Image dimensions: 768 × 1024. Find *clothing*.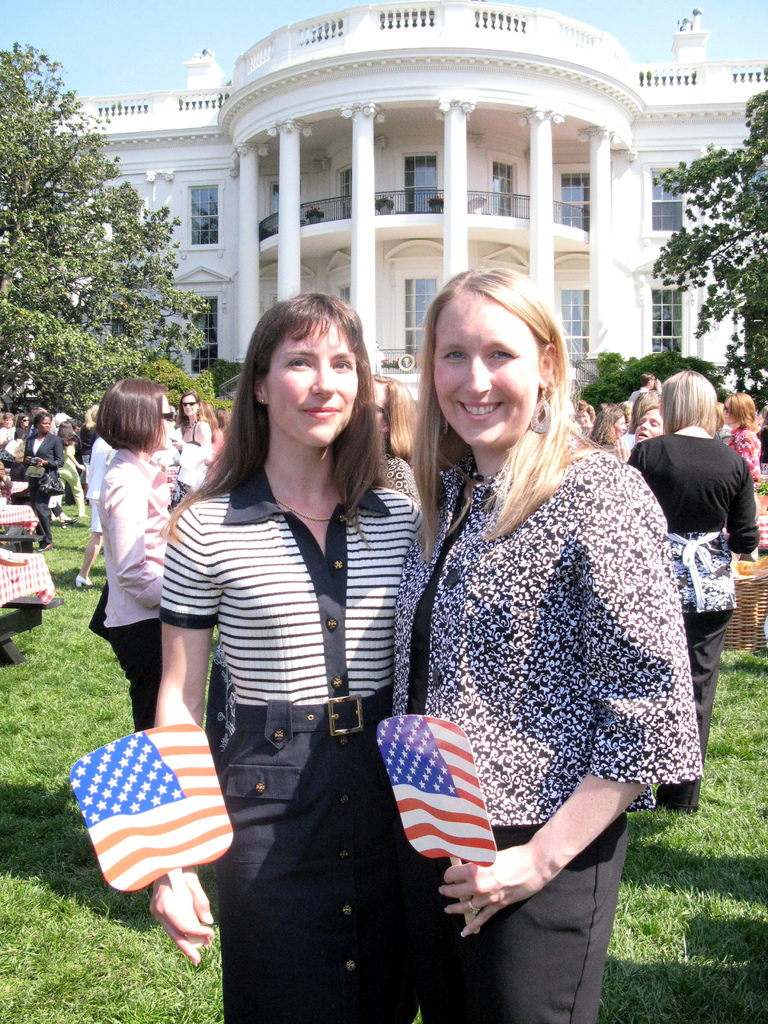
627, 426, 763, 815.
